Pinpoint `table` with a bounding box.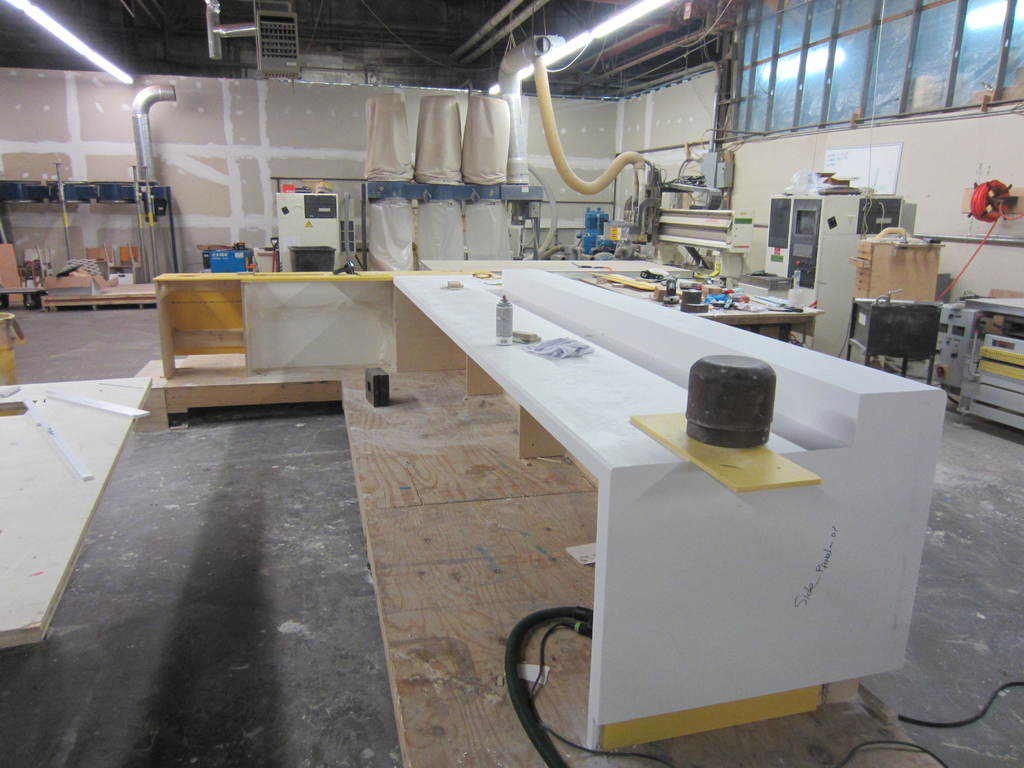
box=[149, 248, 810, 767].
